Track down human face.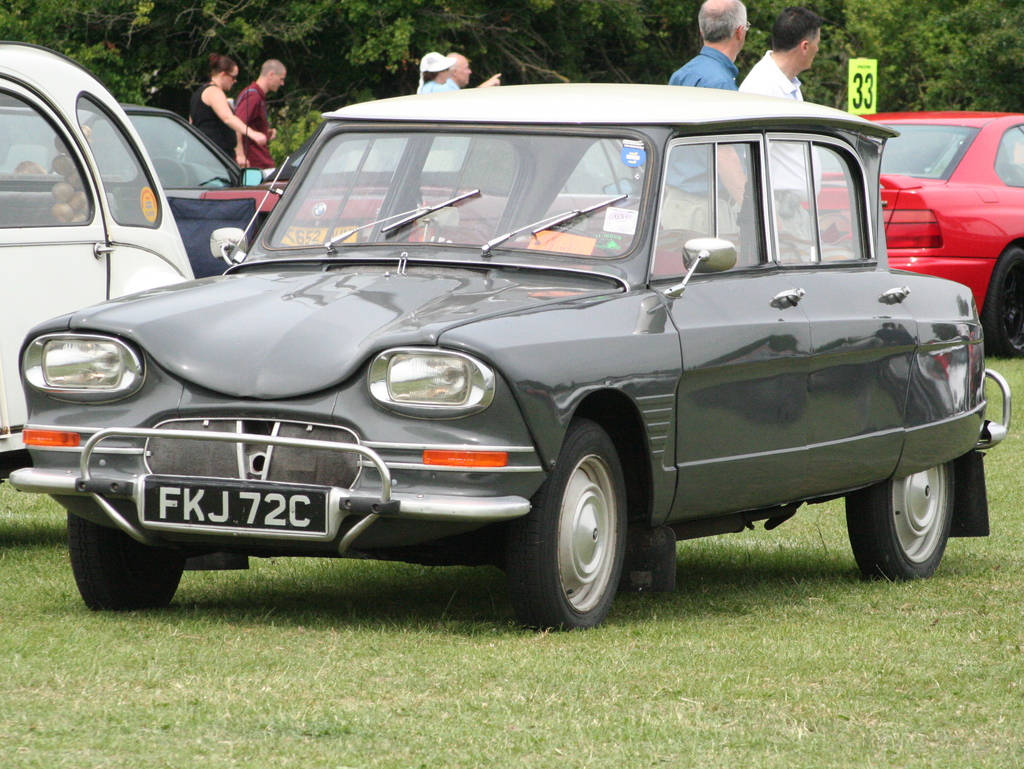
Tracked to pyautogui.locateOnScreen(438, 69, 448, 79).
